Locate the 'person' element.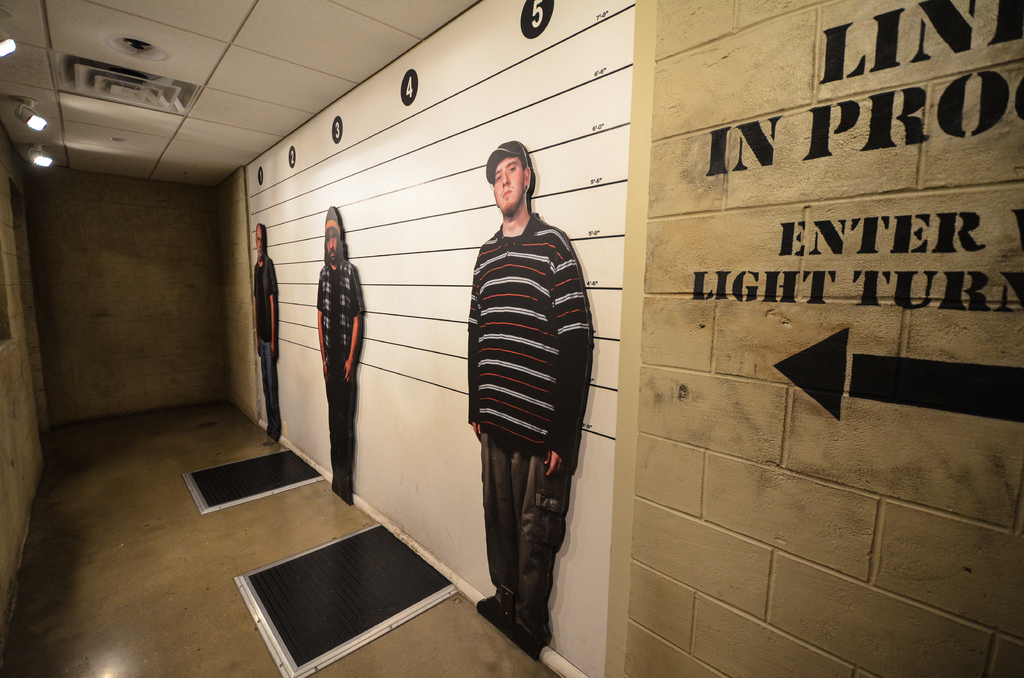
Element bbox: (252,220,280,444).
